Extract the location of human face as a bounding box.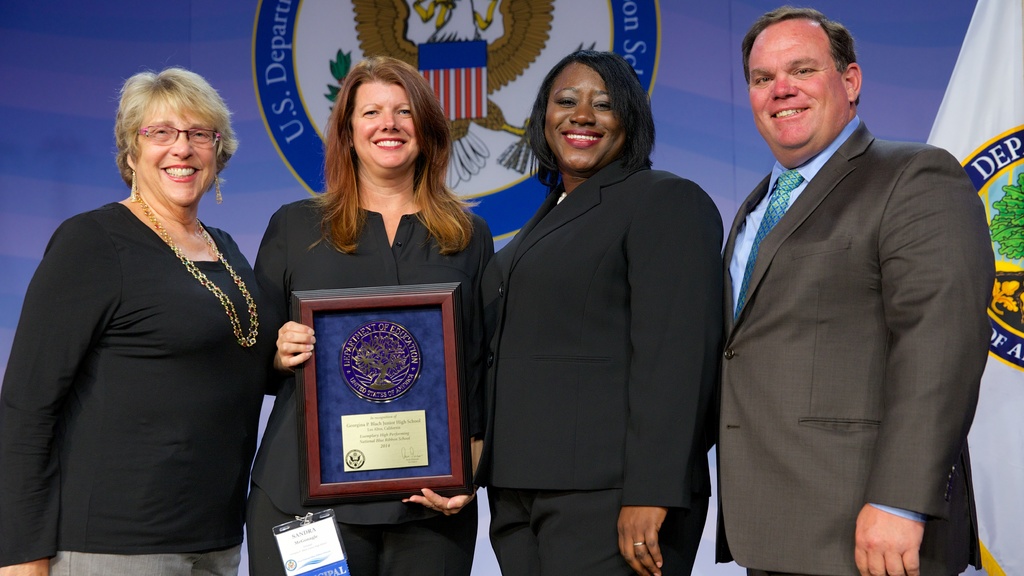
[136, 104, 225, 207].
